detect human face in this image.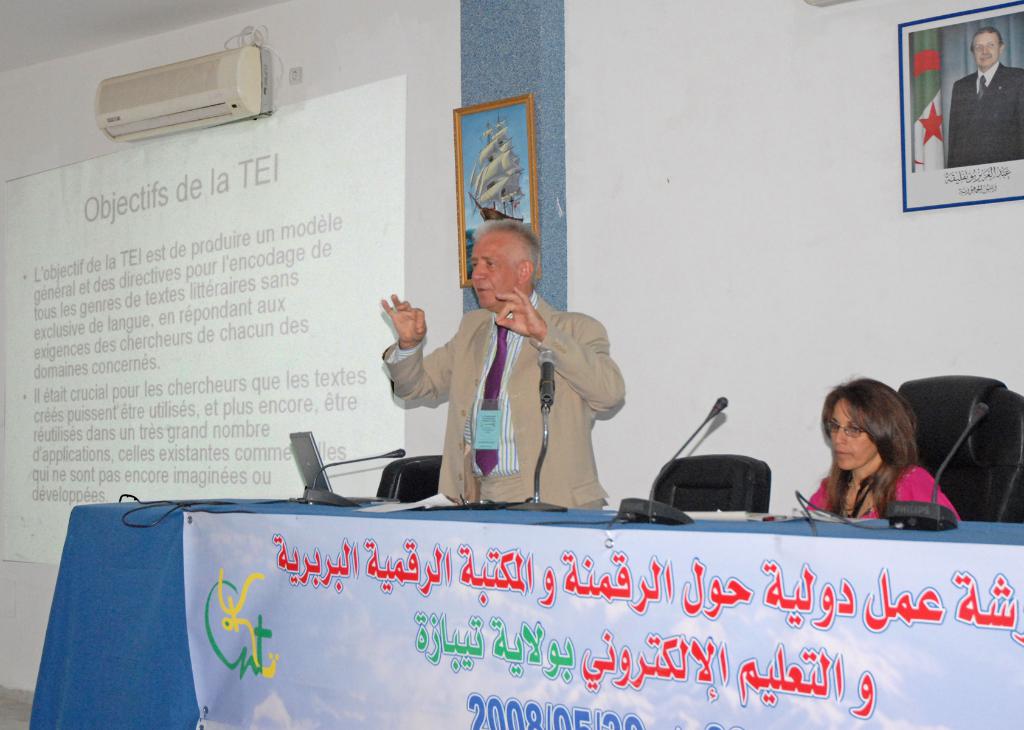
Detection: (831,396,877,470).
